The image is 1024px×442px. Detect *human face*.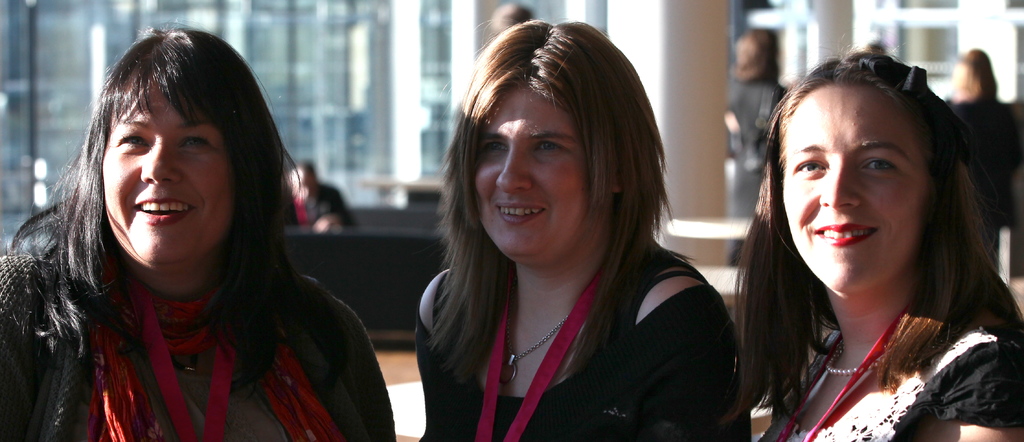
Detection: BBox(103, 78, 232, 274).
